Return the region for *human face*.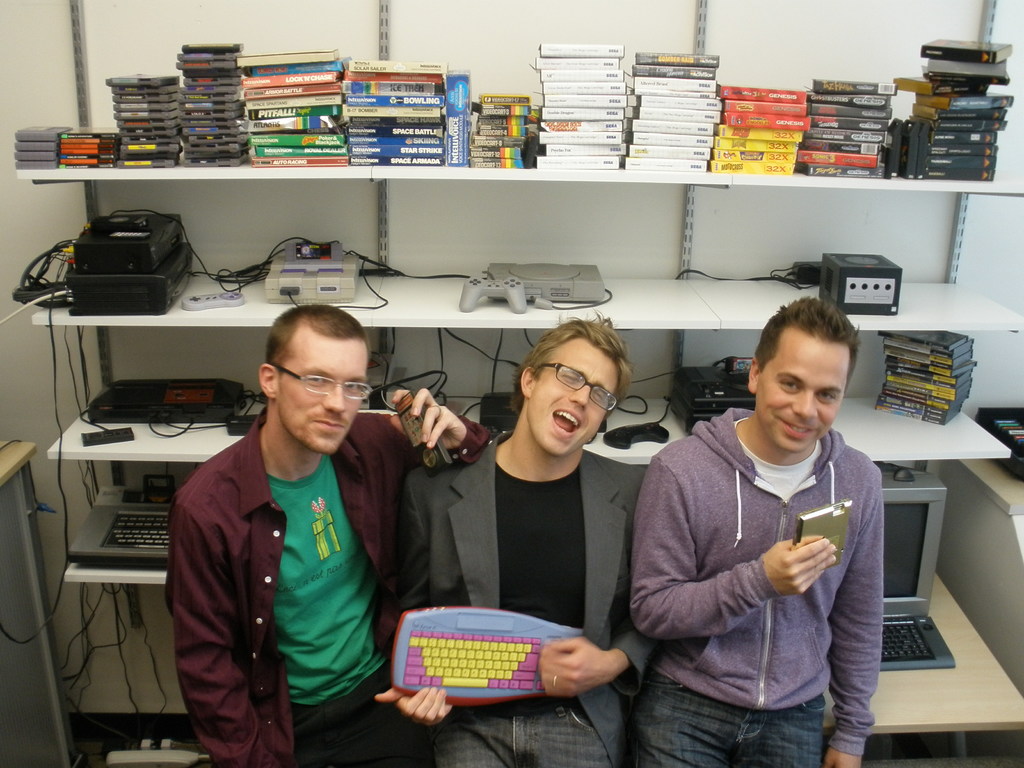
[753,330,856,455].
